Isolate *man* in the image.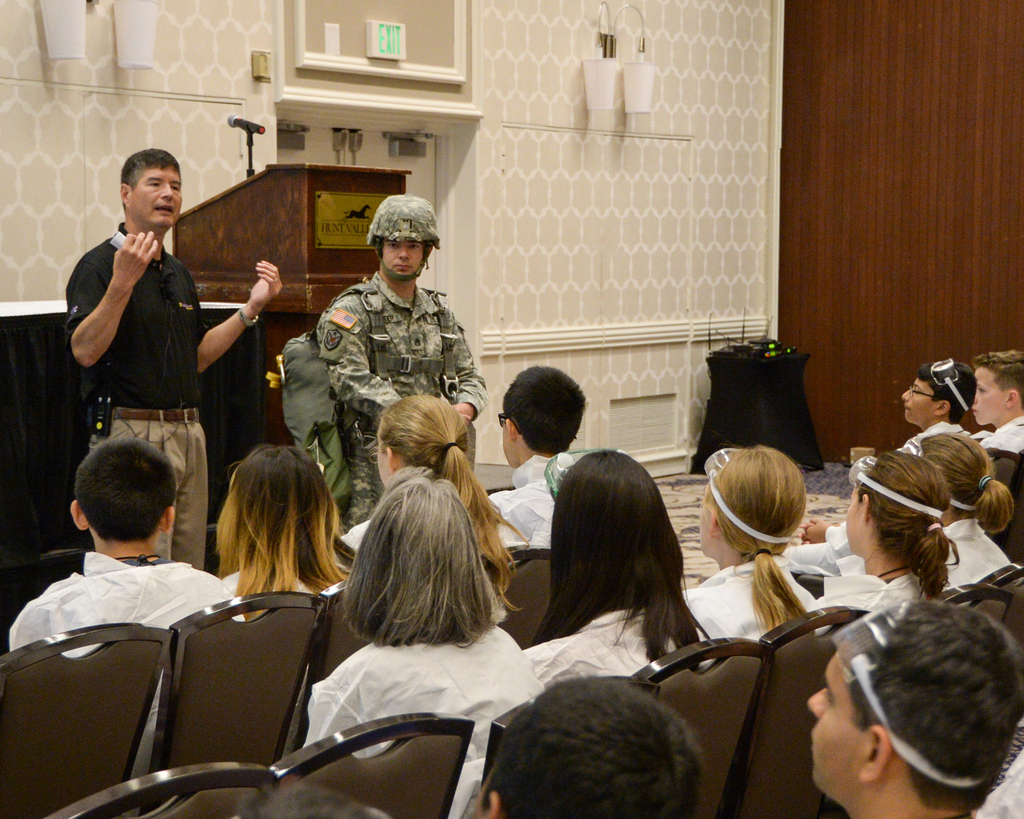
Isolated region: 758/574/1023/818.
